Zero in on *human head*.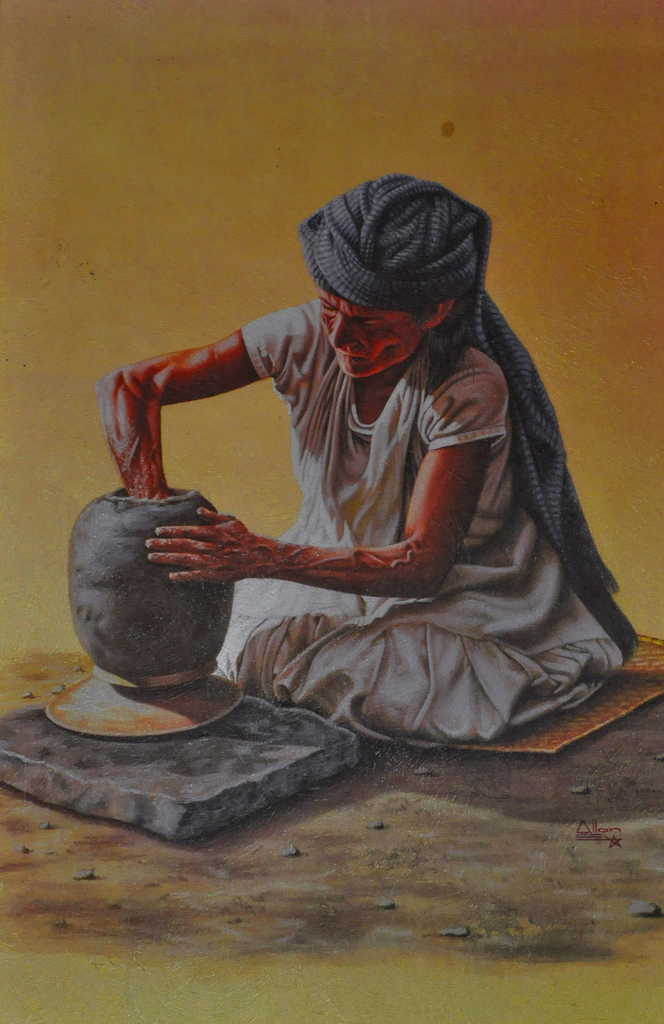
Zeroed in: 290,178,501,390.
